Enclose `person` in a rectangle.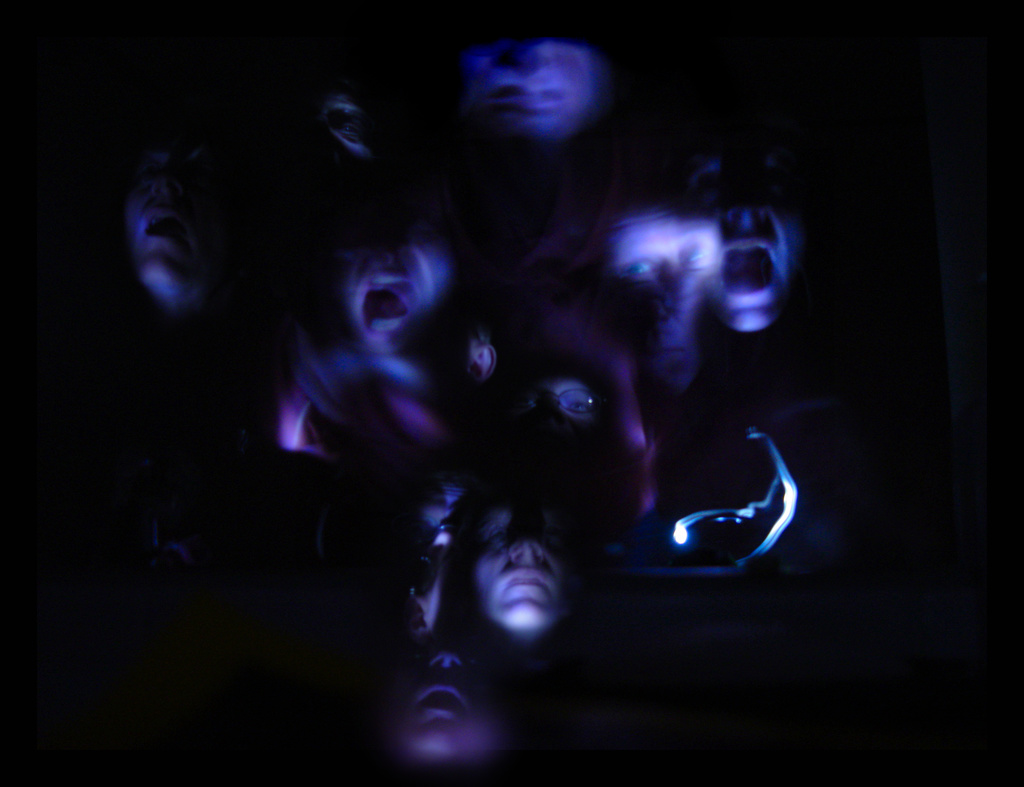
(383,592,516,762).
